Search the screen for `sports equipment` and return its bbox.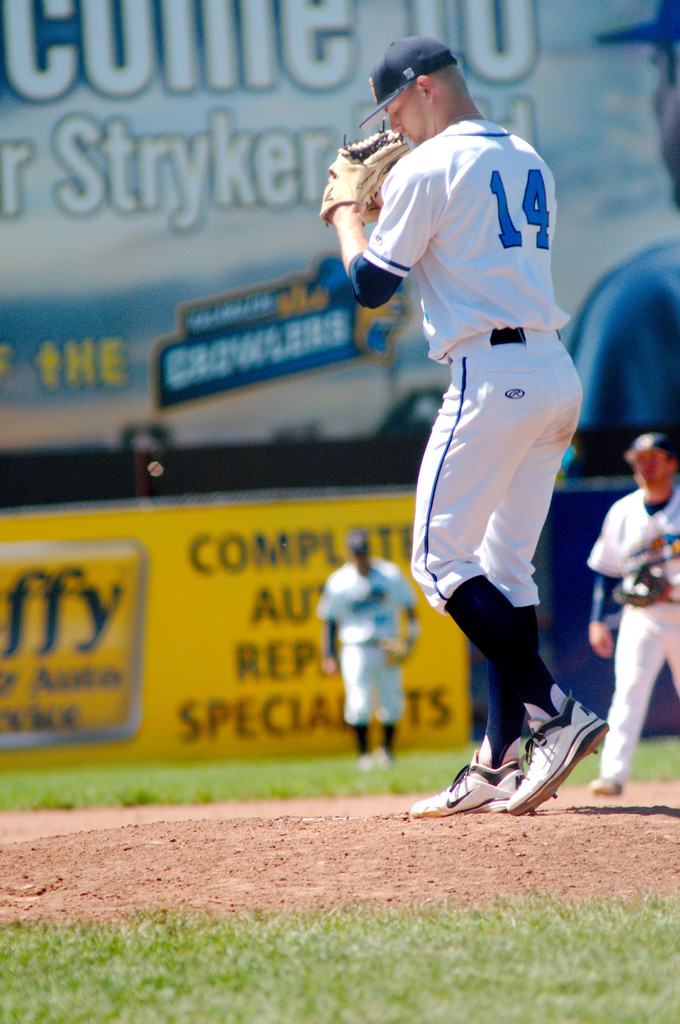
Found: {"left": 408, "top": 724, "right": 529, "bottom": 824}.
